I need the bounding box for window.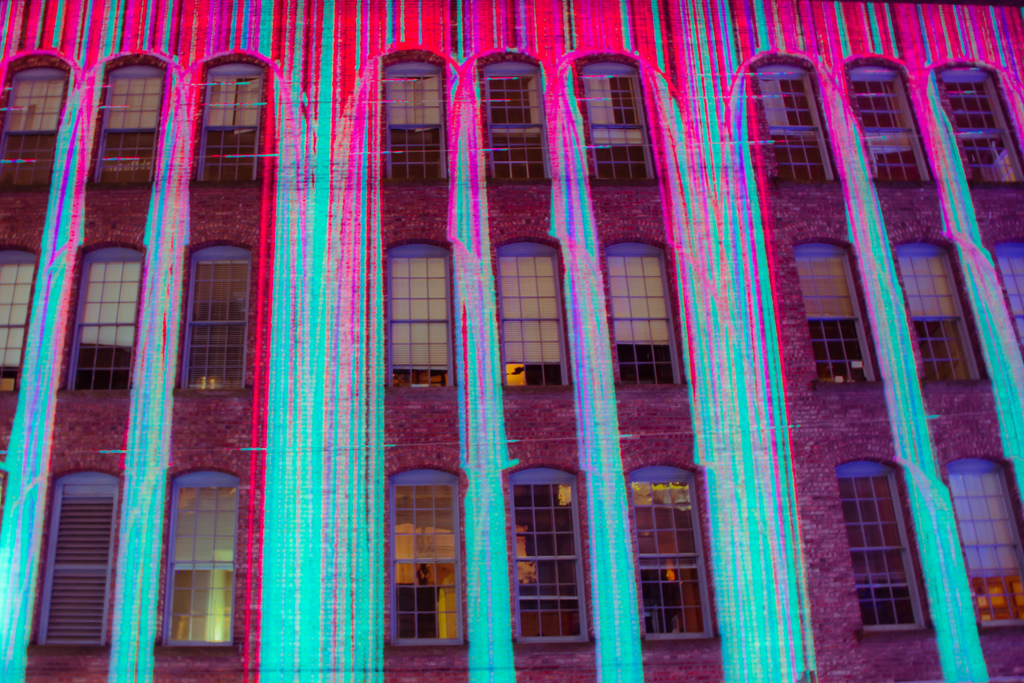
Here it is: bbox=[177, 243, 251, 395].
